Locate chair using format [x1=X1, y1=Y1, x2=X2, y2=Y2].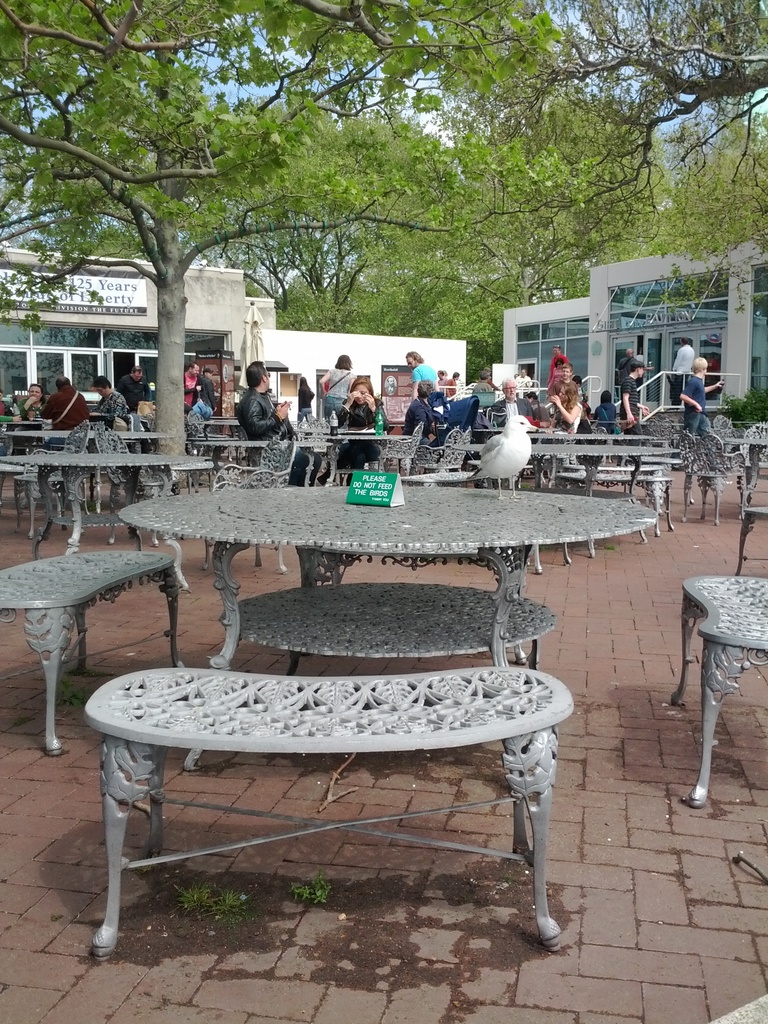
[x1=95, y1=421, x2=184, y2=548].
